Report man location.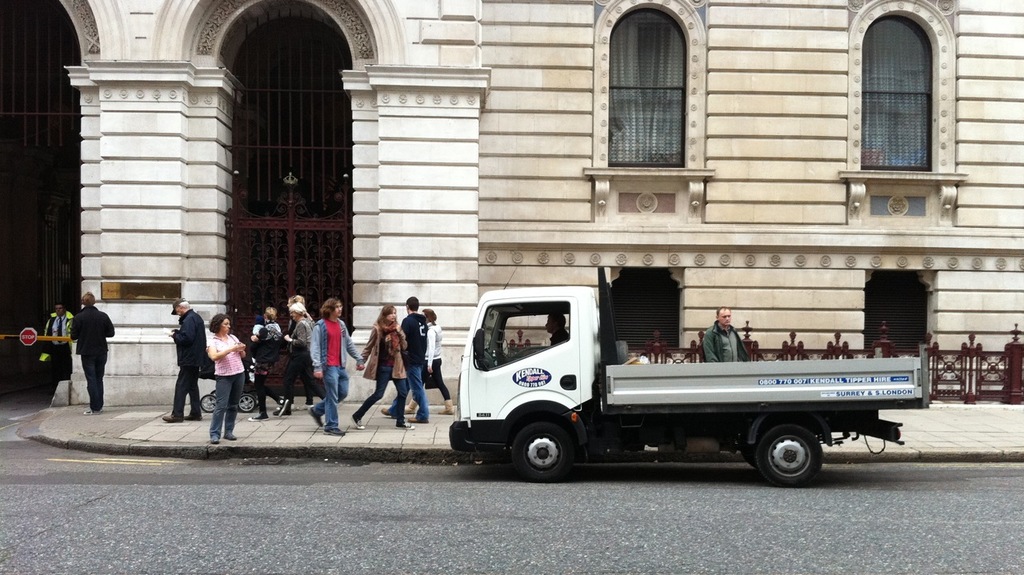
Report: (162,297,206,423).
